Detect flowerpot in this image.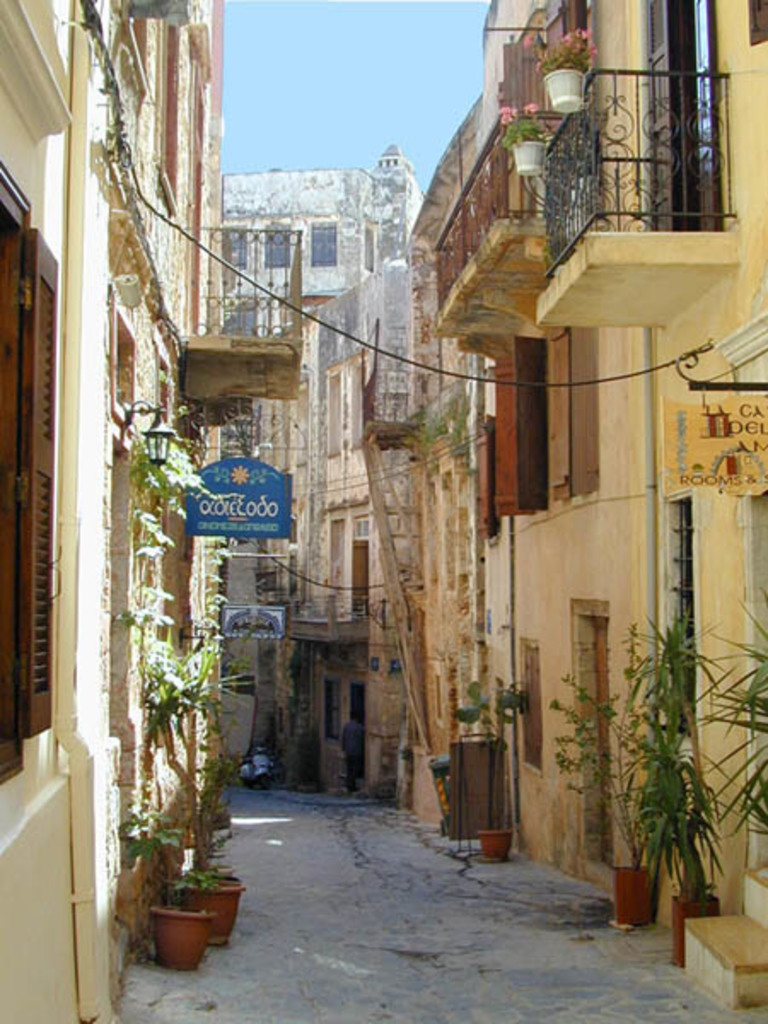
Detection: <bbox>609, 867, 655, 930</bbox>.
